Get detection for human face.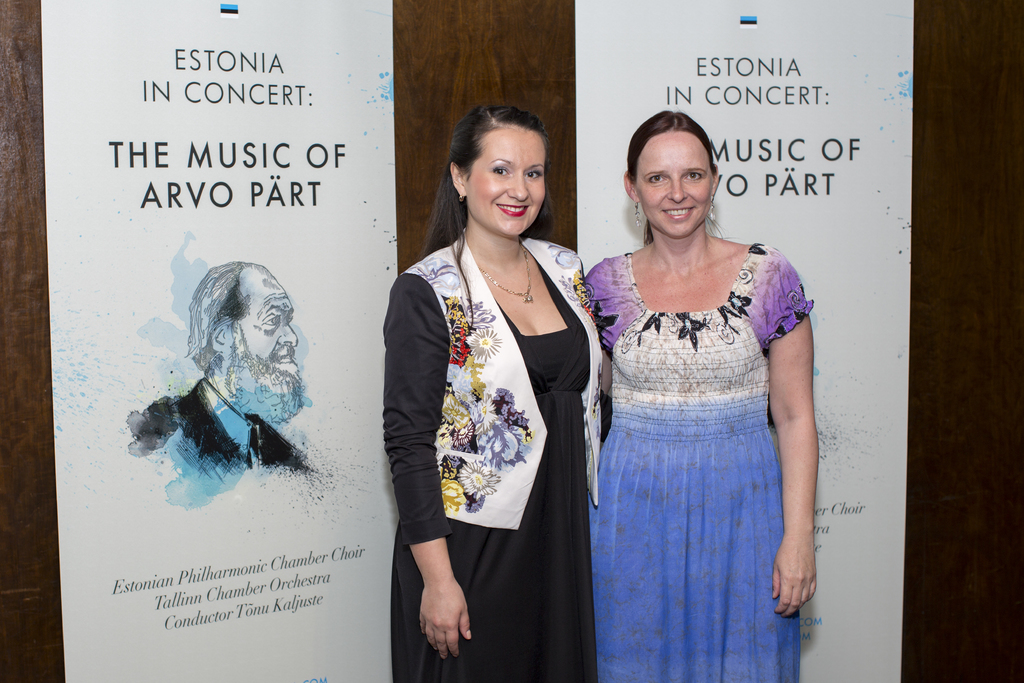
Detection: <box>467,128,547,238</box>.
